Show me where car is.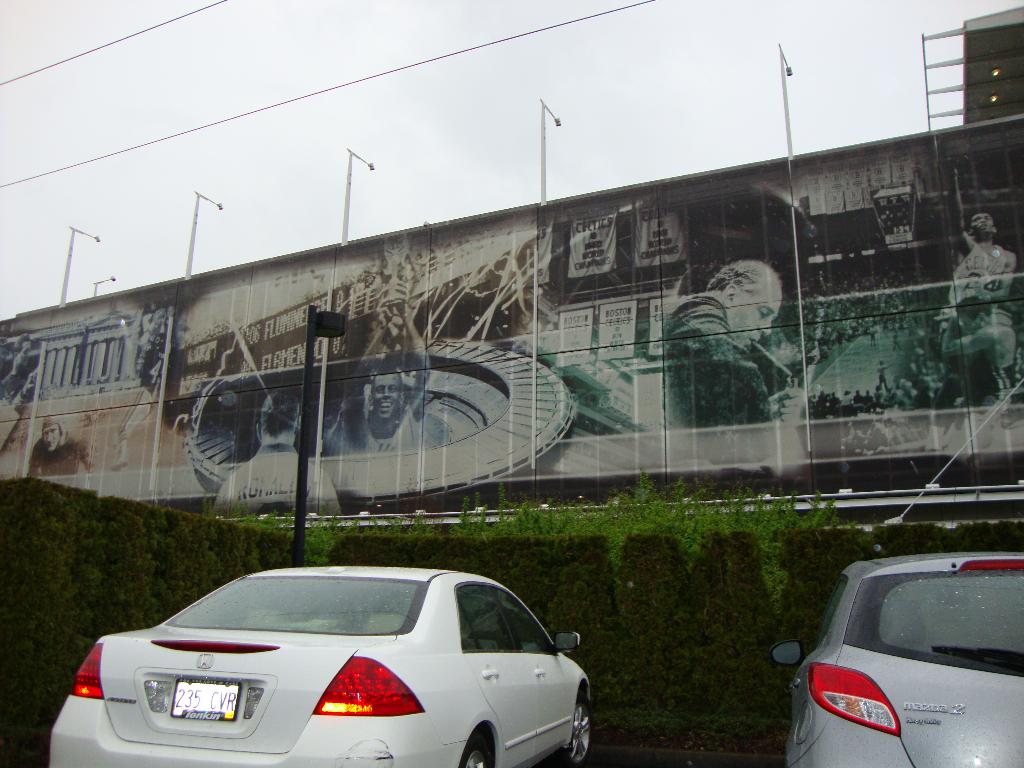
car is at [x1=67, y1=582, x2=598, y2=767].
